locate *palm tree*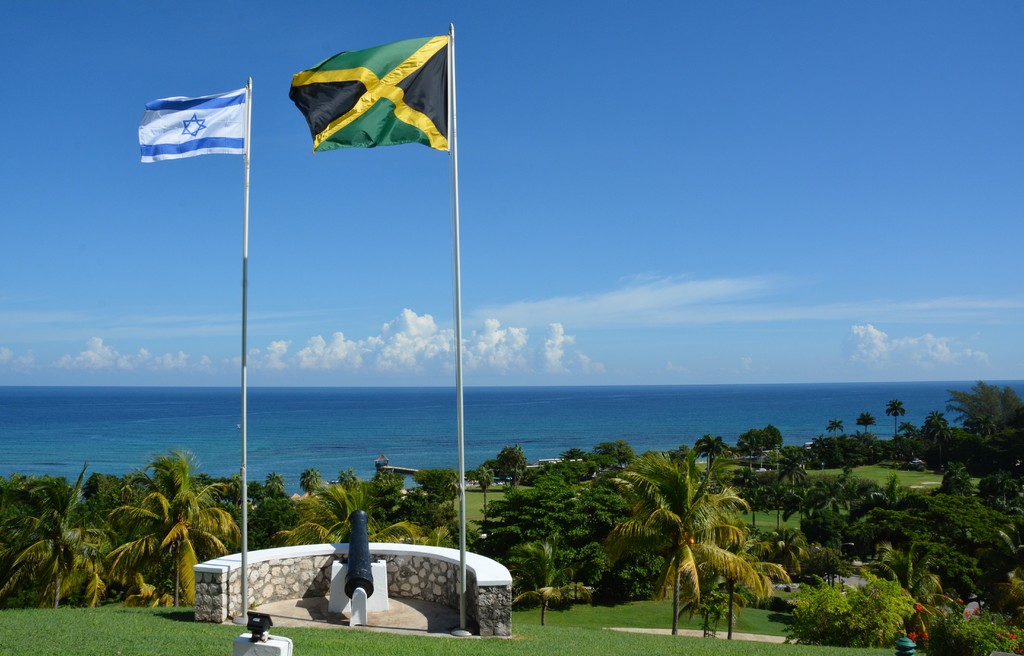
select_region(23, 479, 99, 617)
